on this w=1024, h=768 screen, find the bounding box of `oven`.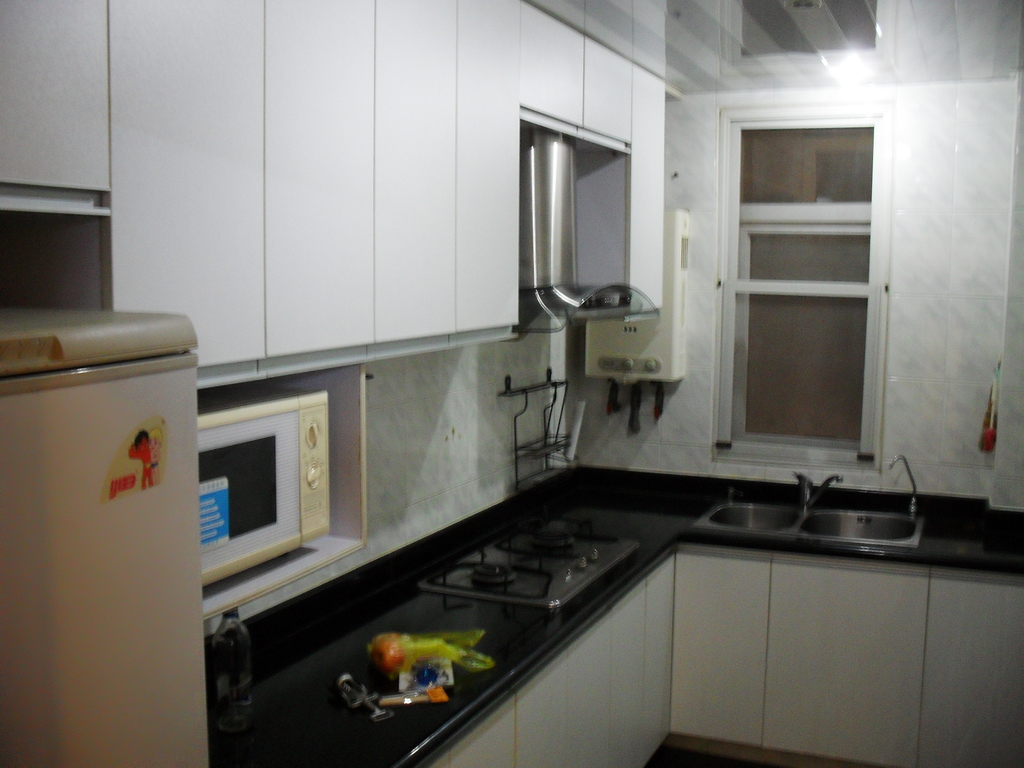
Bounding box: {"x1": 194, "y1": 387, "x2": 331, "y2": 589}.
